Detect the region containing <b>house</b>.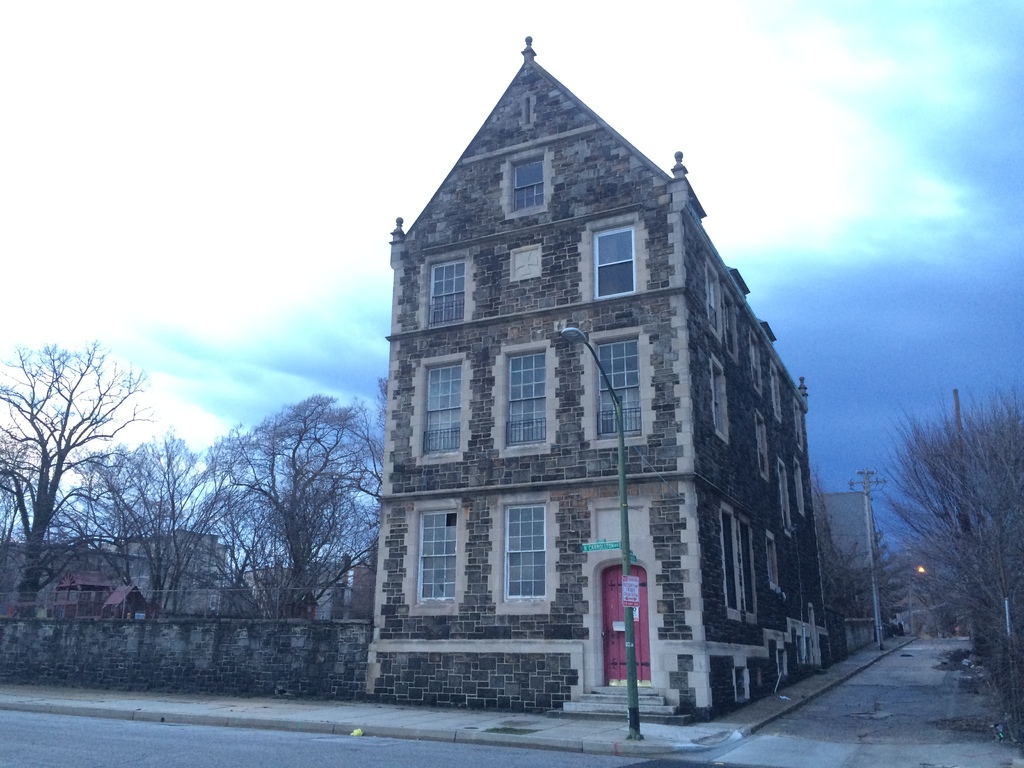
(119,523,239,585).
